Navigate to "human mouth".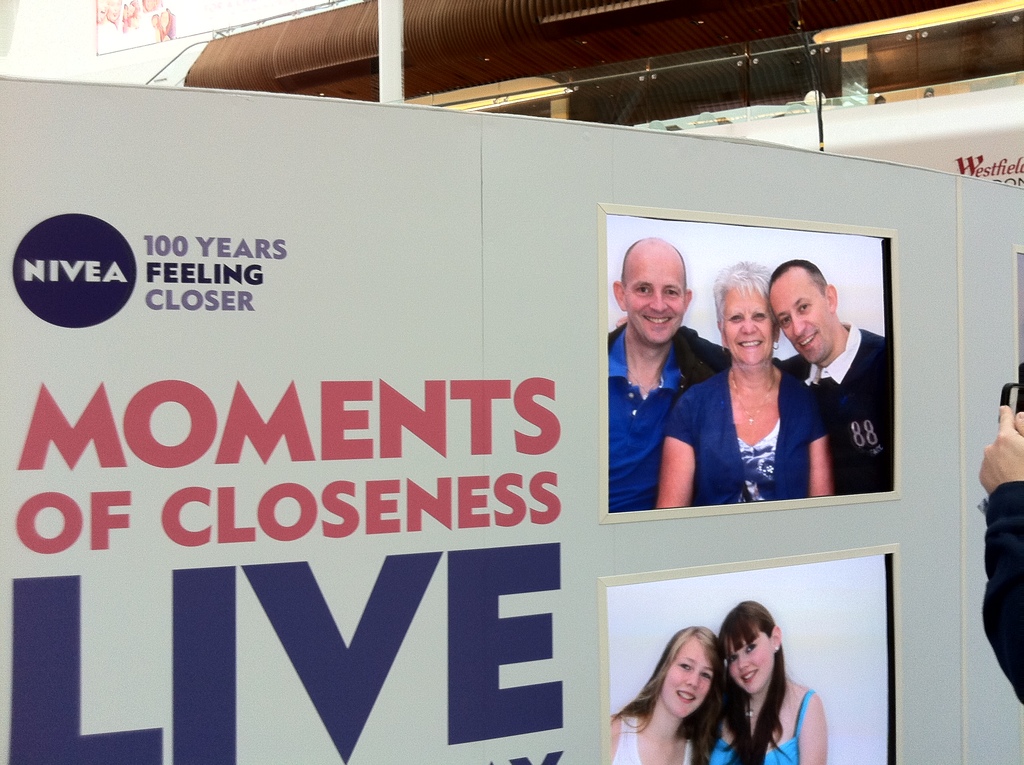
Navigation target: [737, 337, 764, 351].
